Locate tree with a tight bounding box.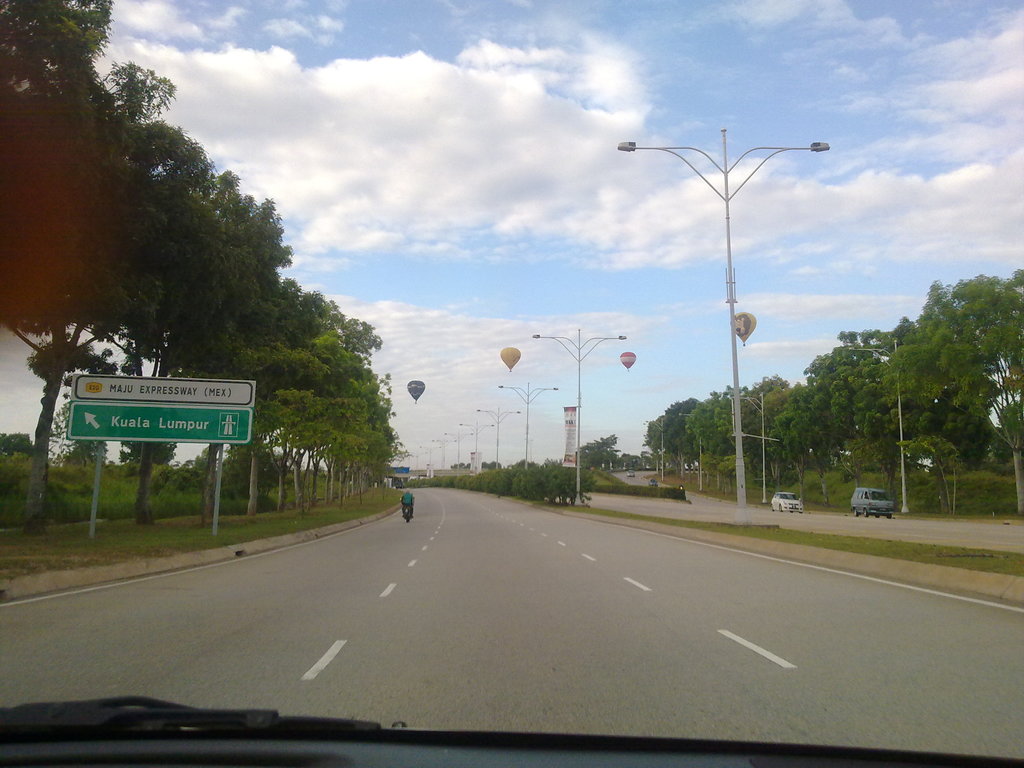
<bbox>0, 0, 184, 566</bbox>.
